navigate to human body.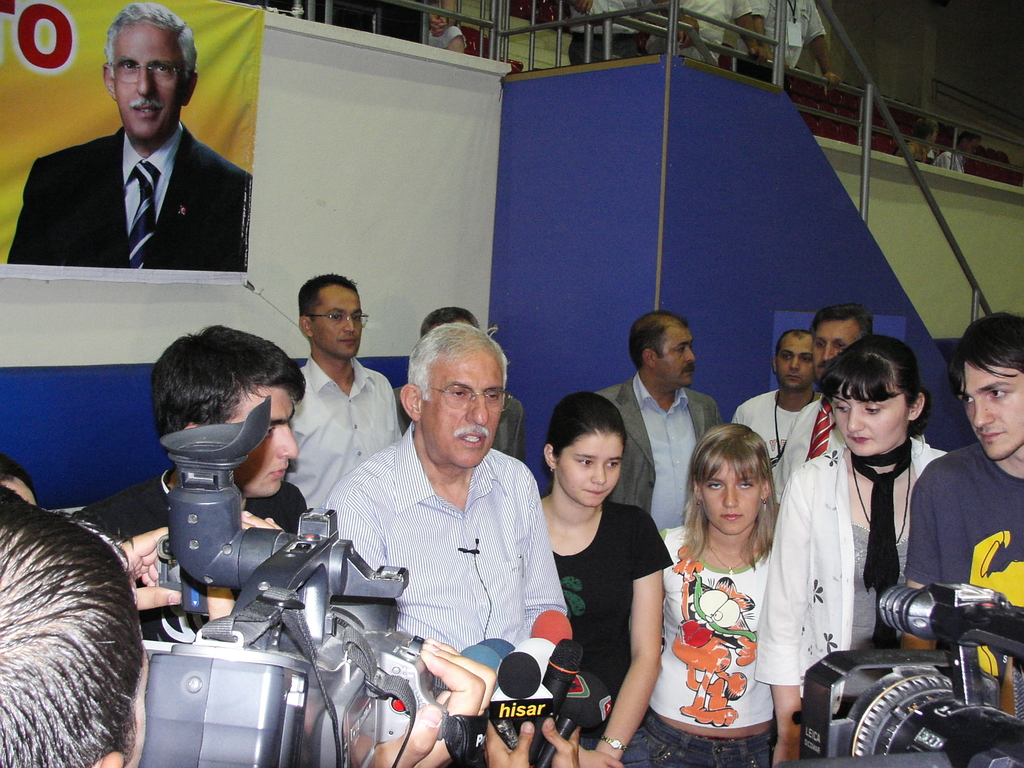
Navigation target: Rect(430, 24, 466, 59).
